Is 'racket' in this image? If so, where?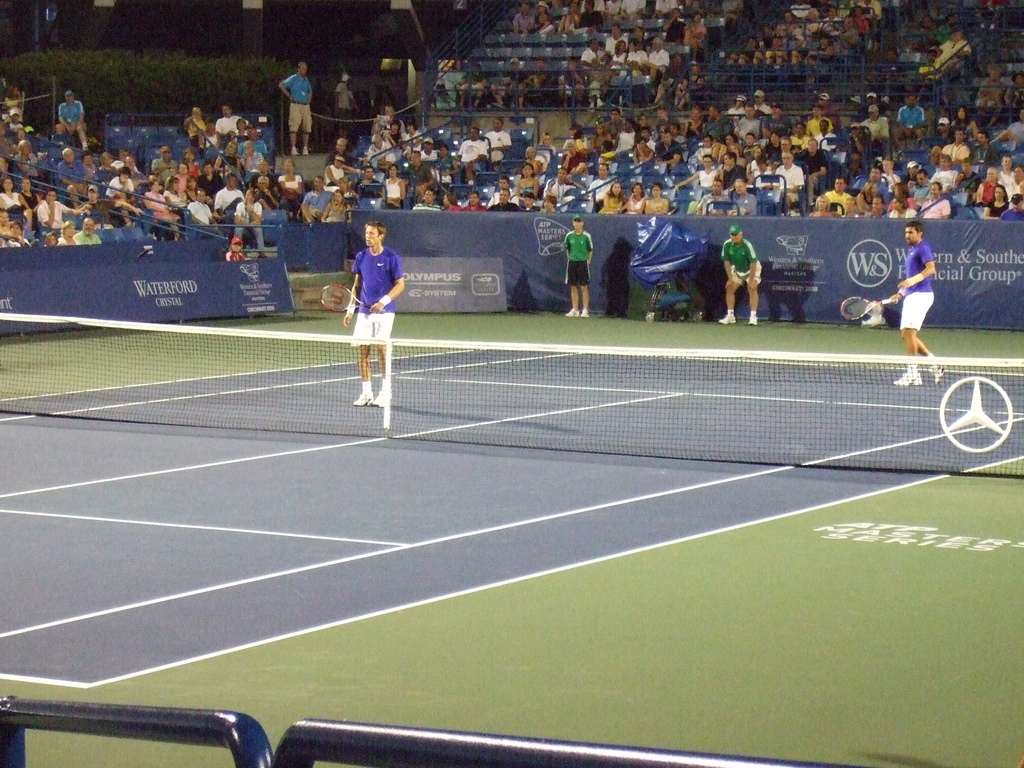
Yes, at <region>319, 283, 384, 315</region>.
